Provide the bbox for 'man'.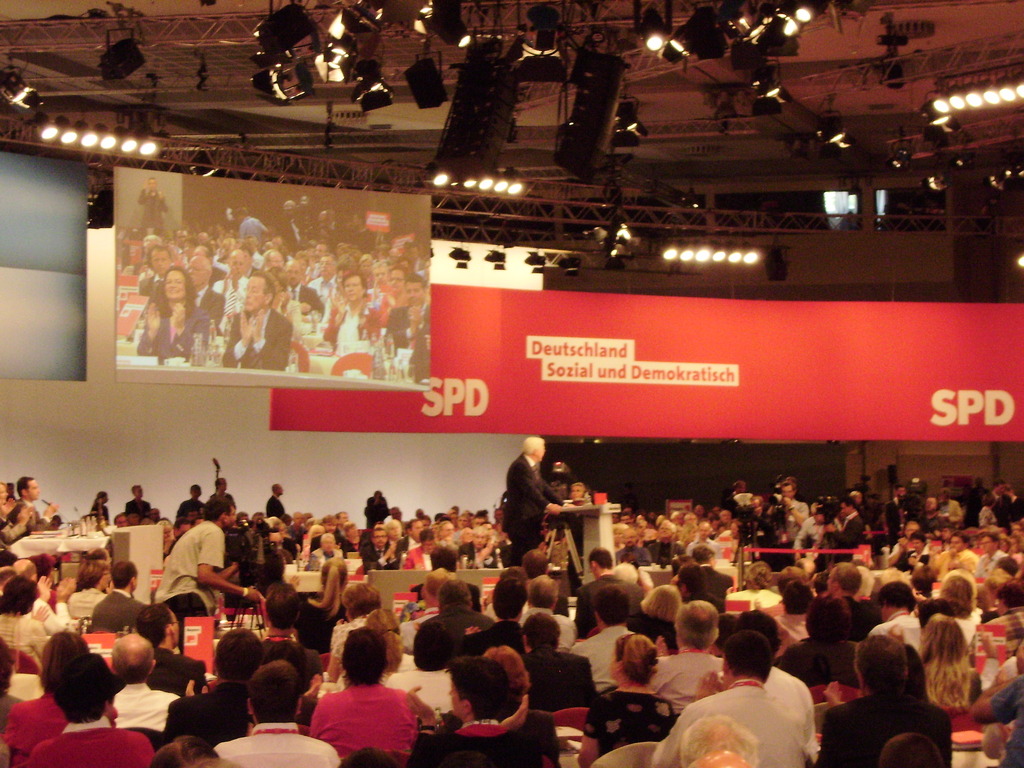
<box>161,497,259,625</box>.
